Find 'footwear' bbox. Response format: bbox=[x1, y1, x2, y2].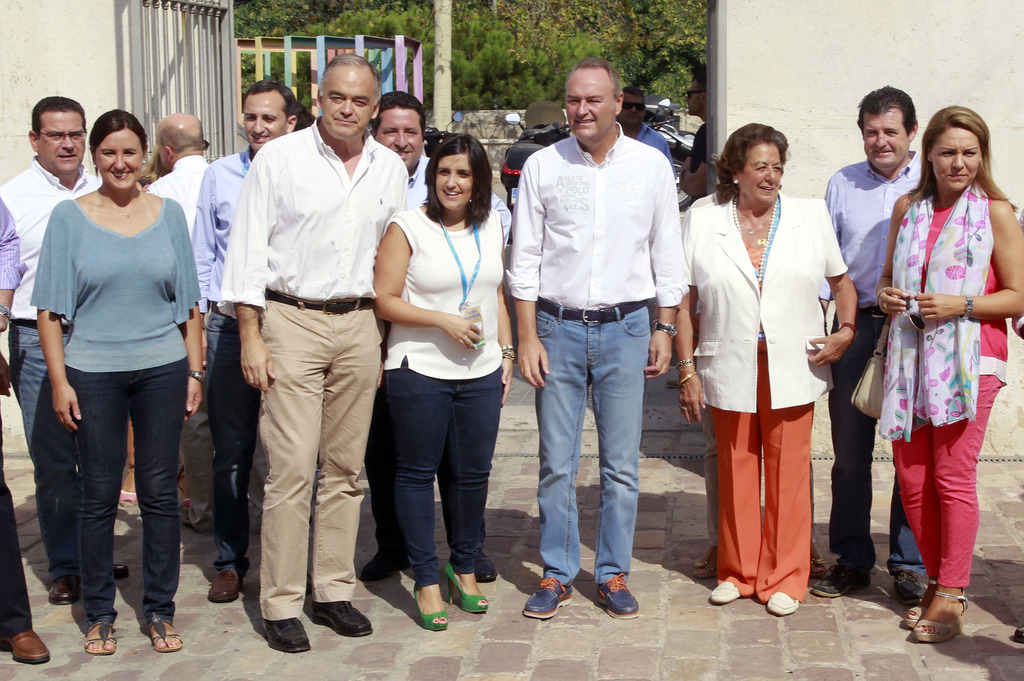
bbox=[476, 548, 504, 582].
